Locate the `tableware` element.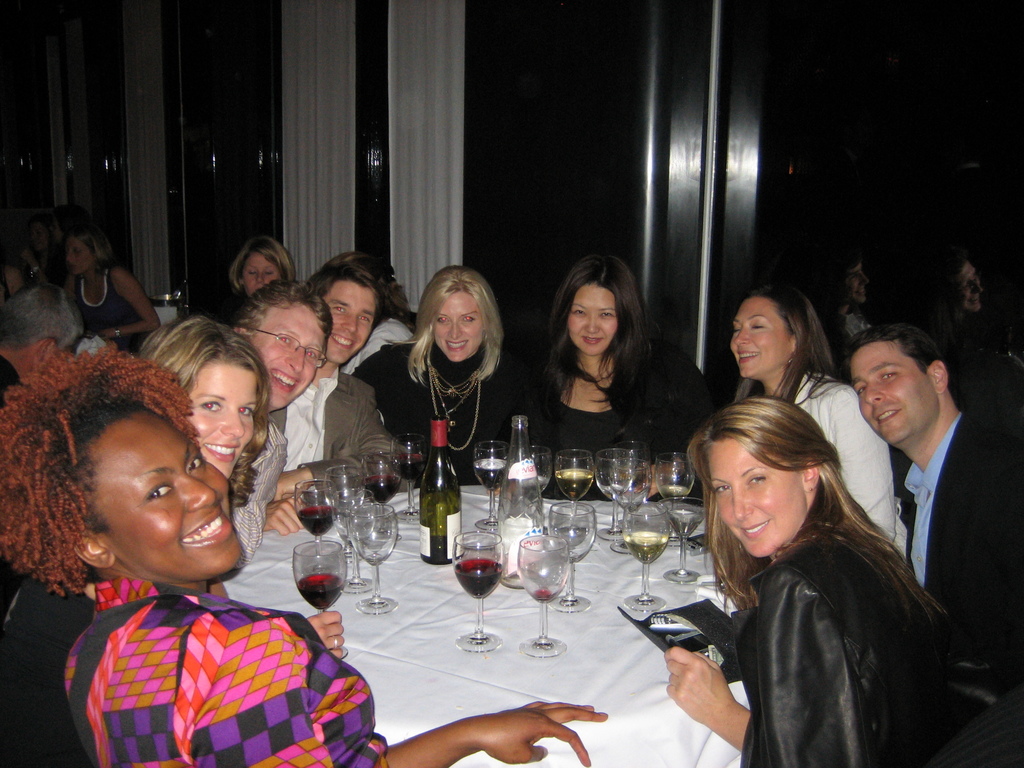
Element bbox: l=350, t=499, r=396, b=616.
